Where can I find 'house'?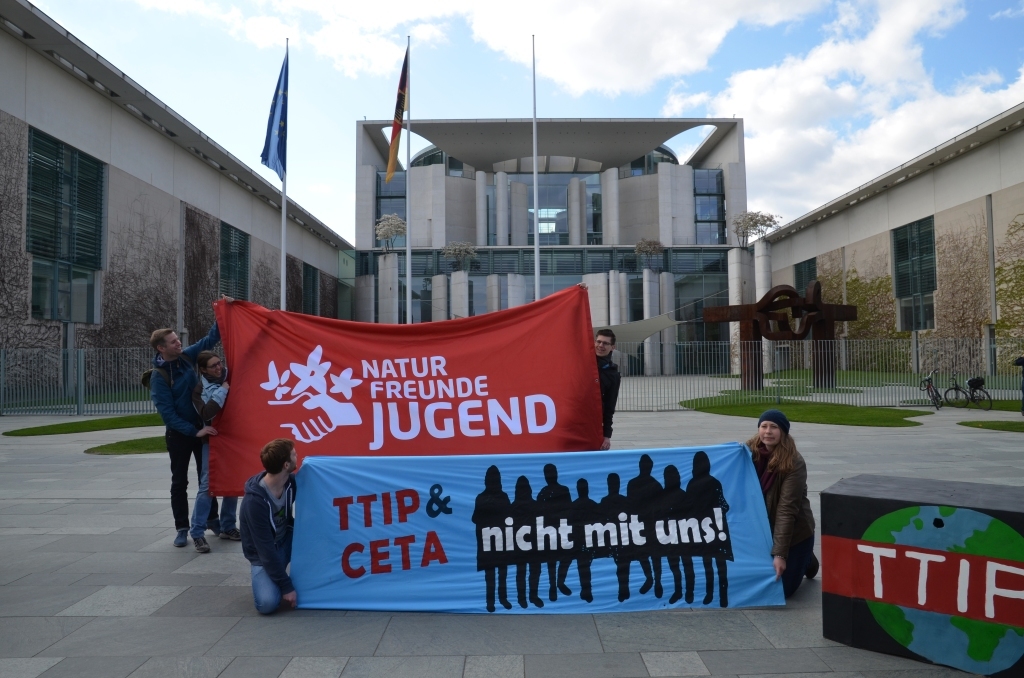
You can find it at [0, 0, 344, 415].
